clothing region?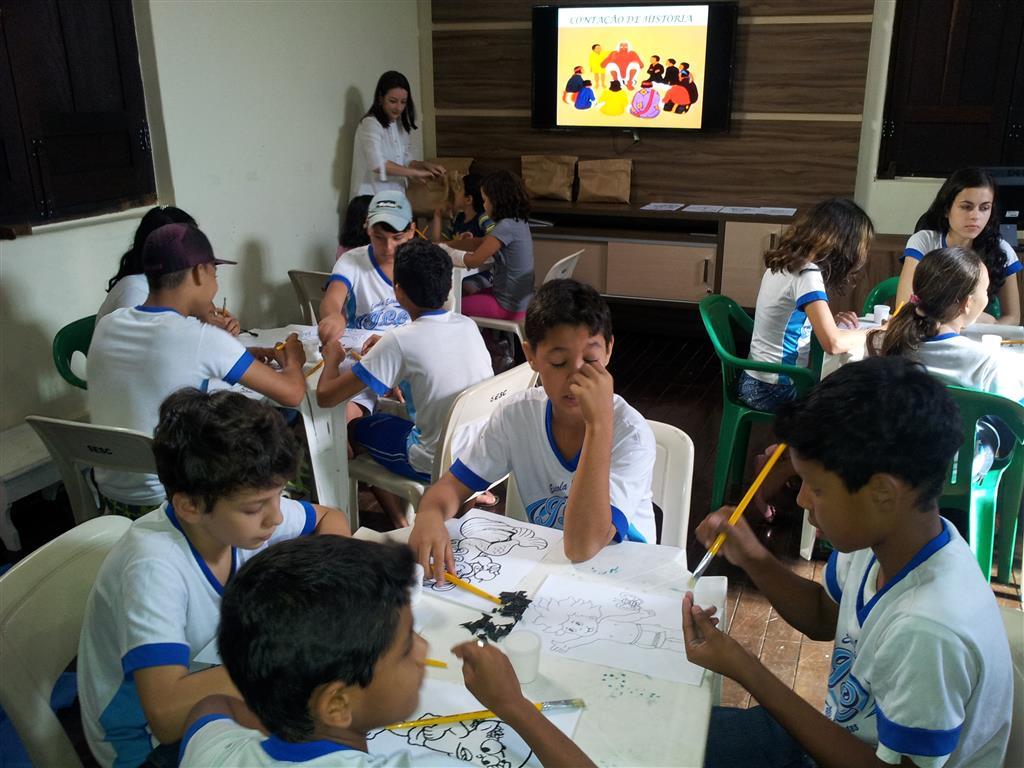
[164,695,434,767]
